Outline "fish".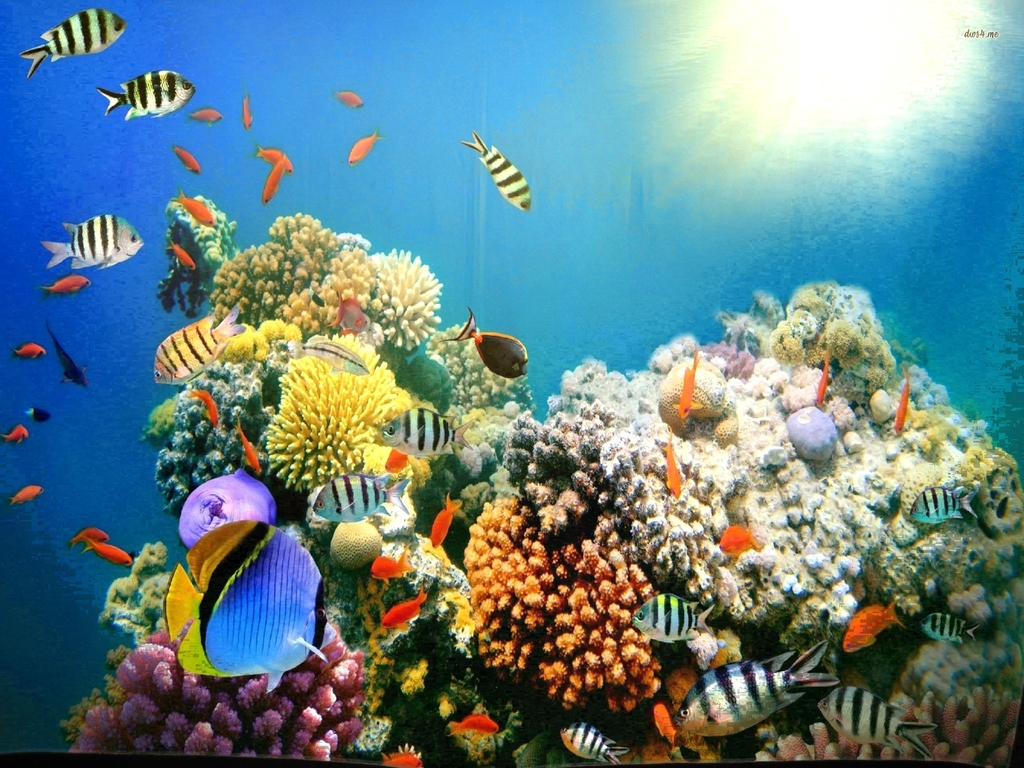
Outline: x1=621, y1=586, x2=719, y2=639.
